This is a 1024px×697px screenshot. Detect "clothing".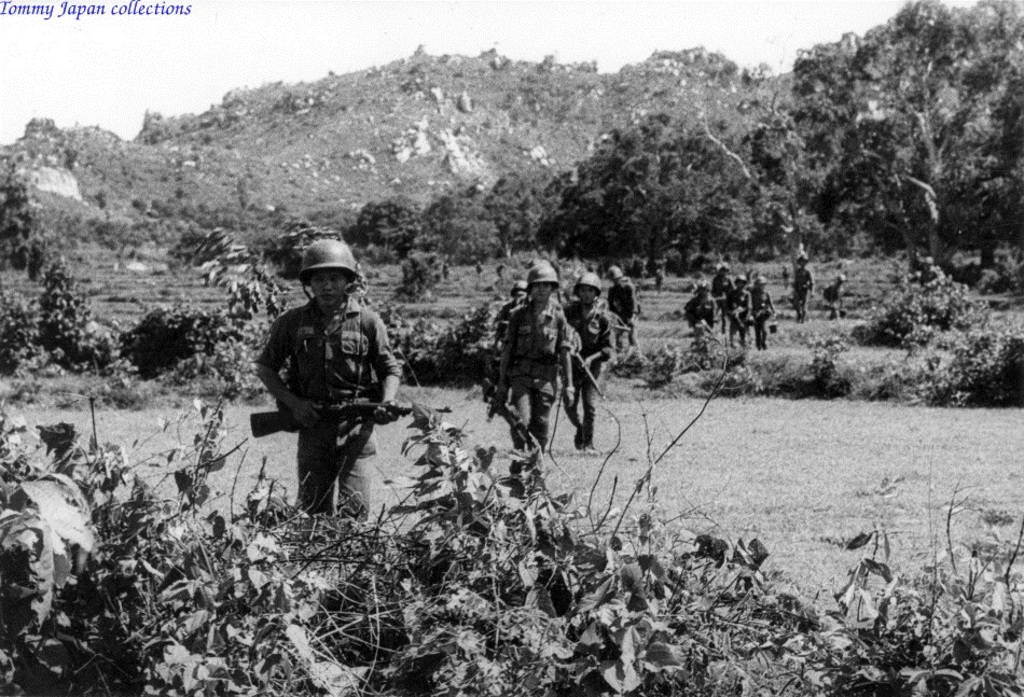
locate(498, 297, 521, 361).
